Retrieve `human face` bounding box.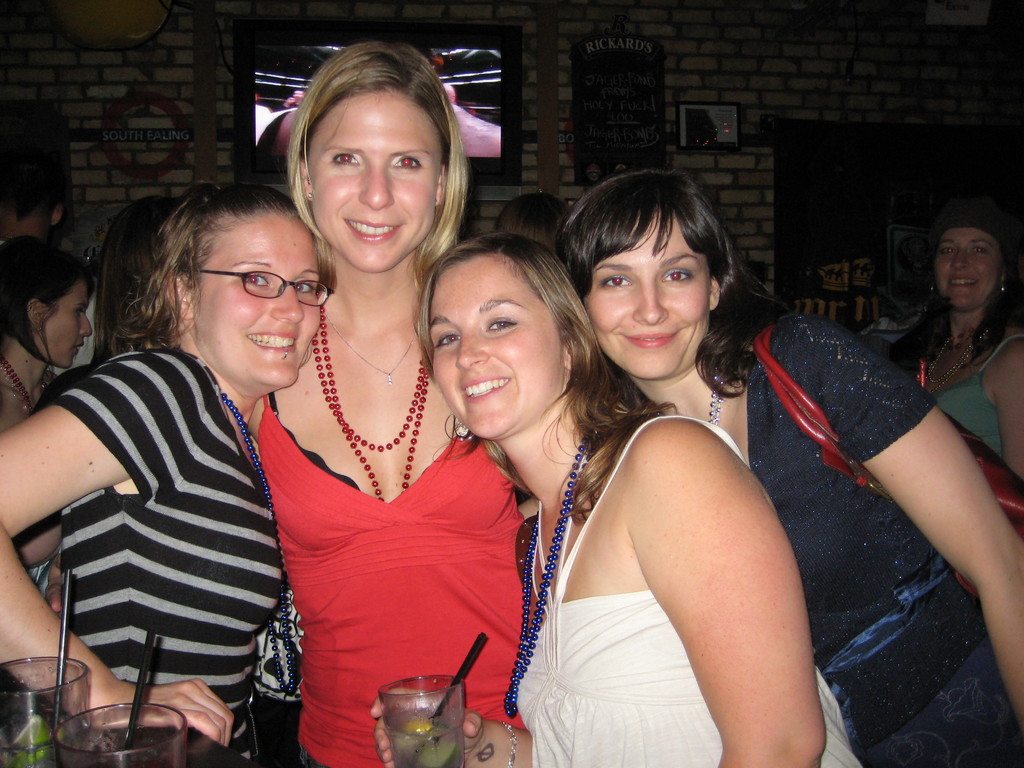
Bounding box: left=314, top=90, right=440, bottom=273.
